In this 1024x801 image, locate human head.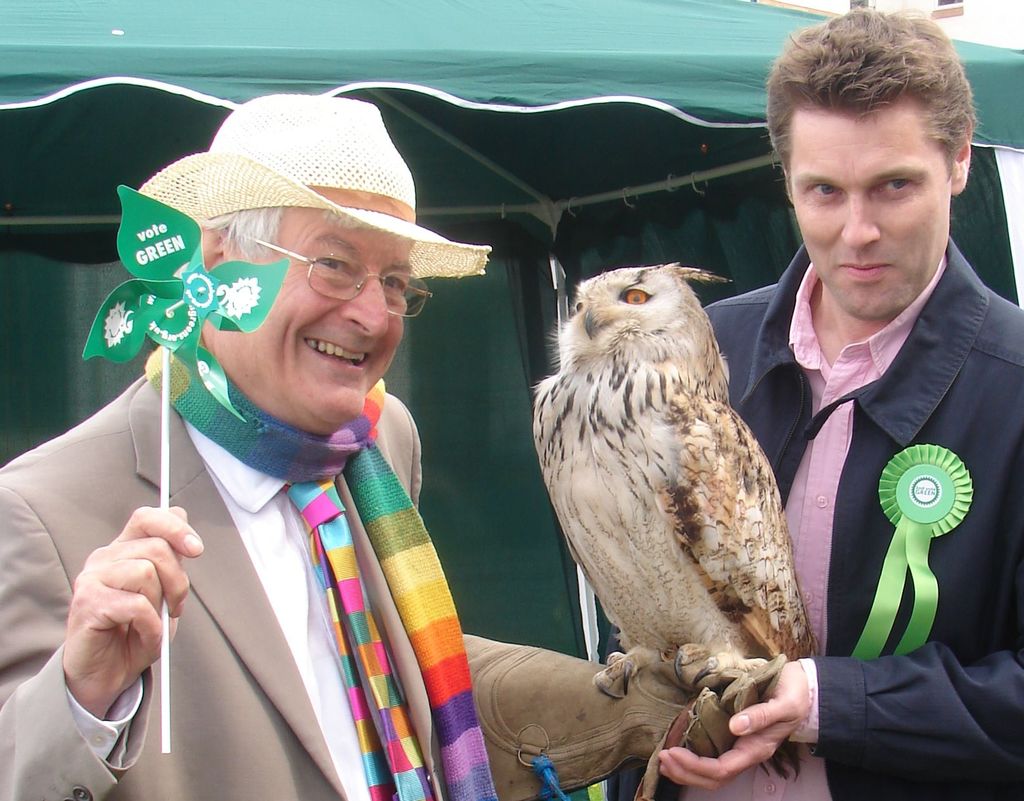
Bounding box: x1=198 y1=93 x2=410 y2=432.
